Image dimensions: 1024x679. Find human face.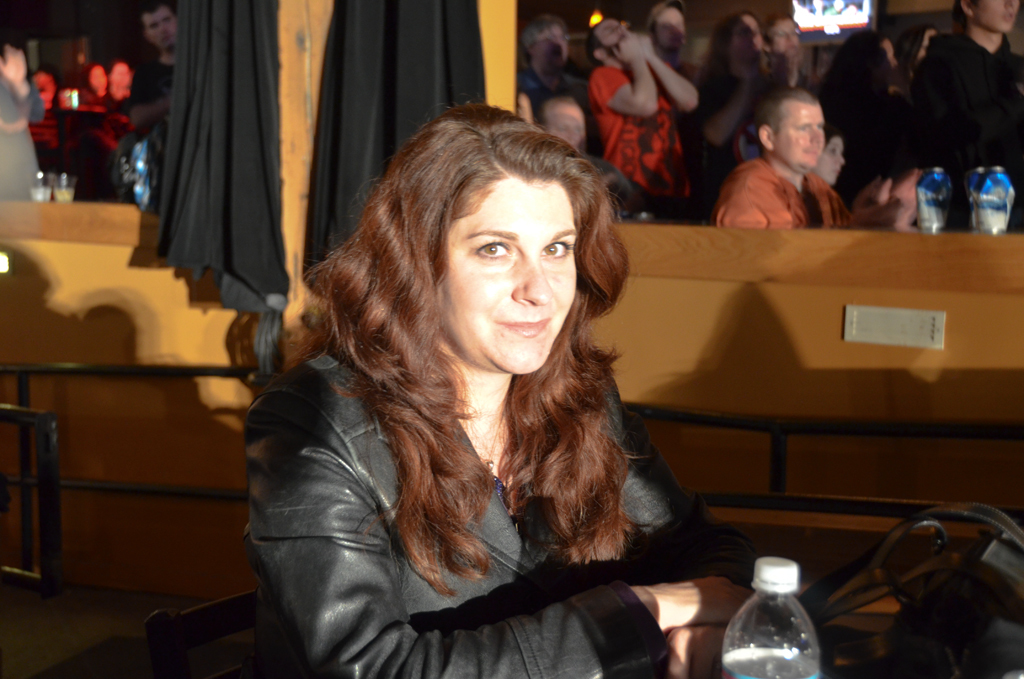
bbox(657, 4, 687, 49).
